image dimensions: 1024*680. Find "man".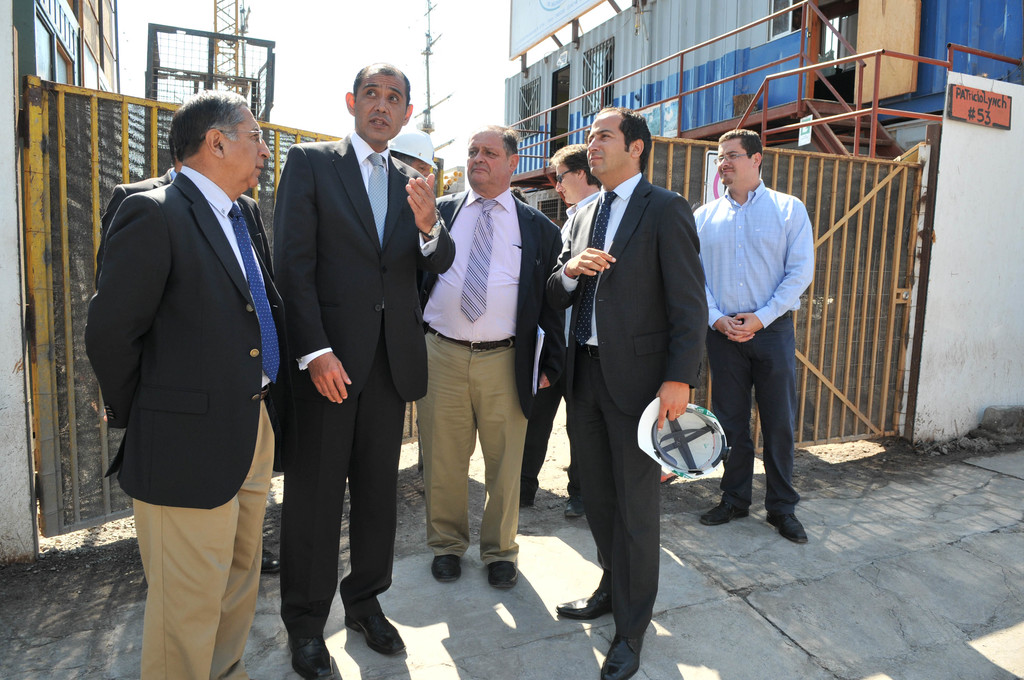
{"x1": 410, "y1": 119, "x2": 568, "y2": 593}.
